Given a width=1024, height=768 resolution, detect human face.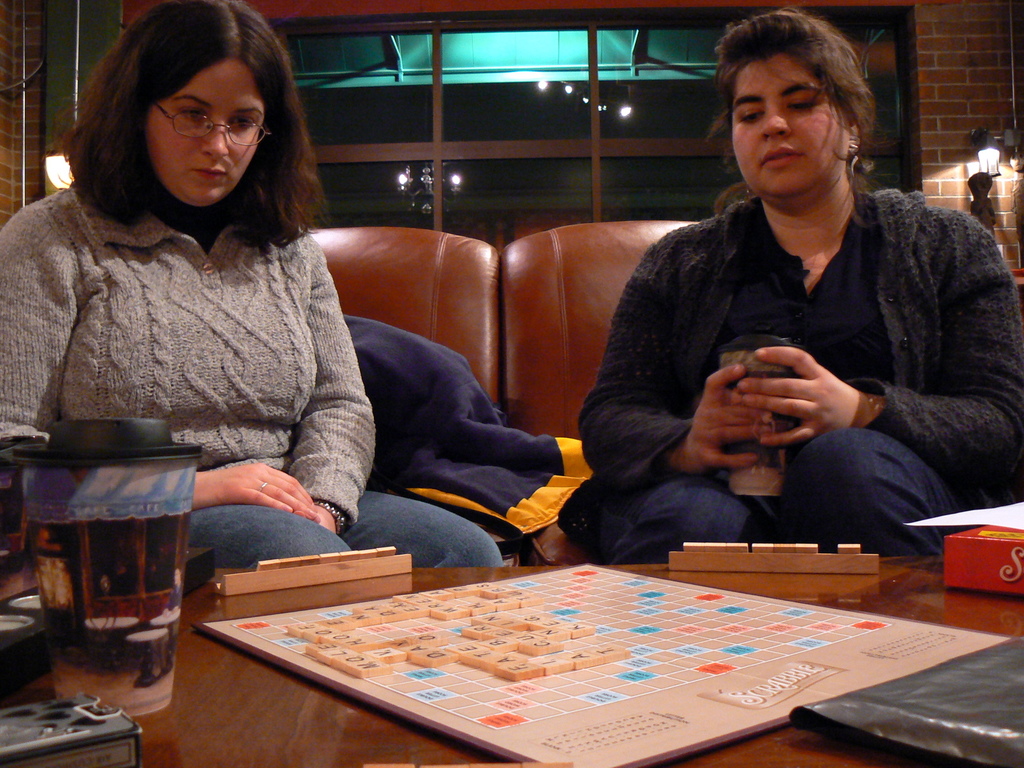
x1=147, y1=57, x2=269, y2=205.
